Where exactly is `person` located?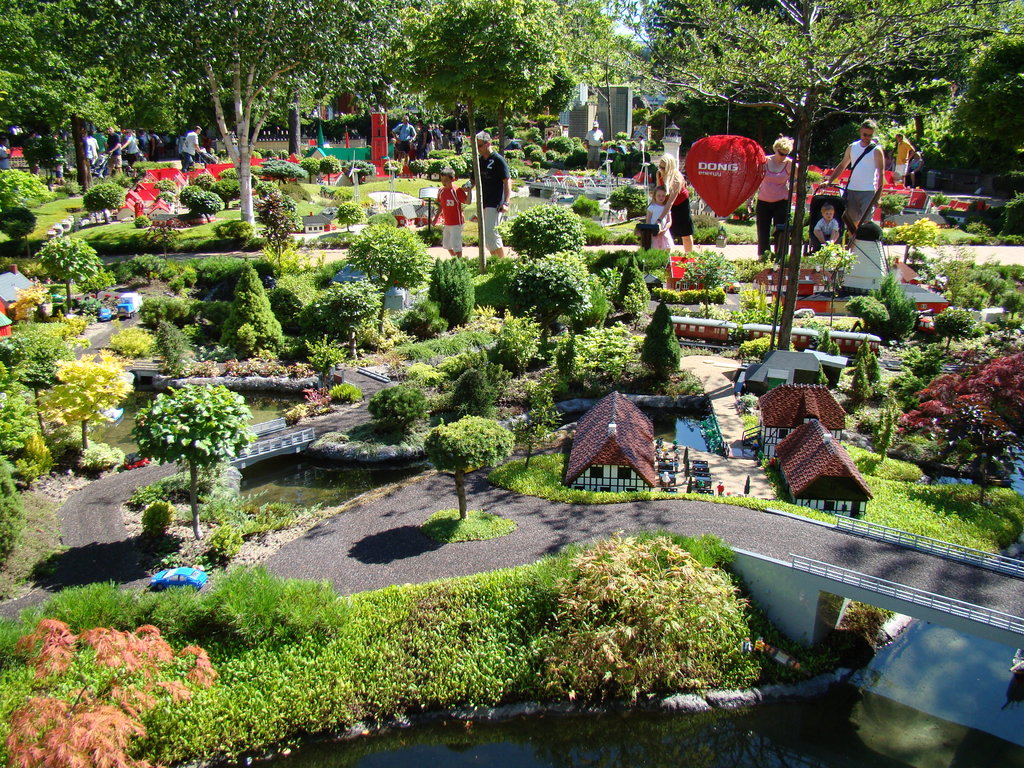
Its bounding box is pyautogui.locateOnScreen(432, 167, 472, 259).
